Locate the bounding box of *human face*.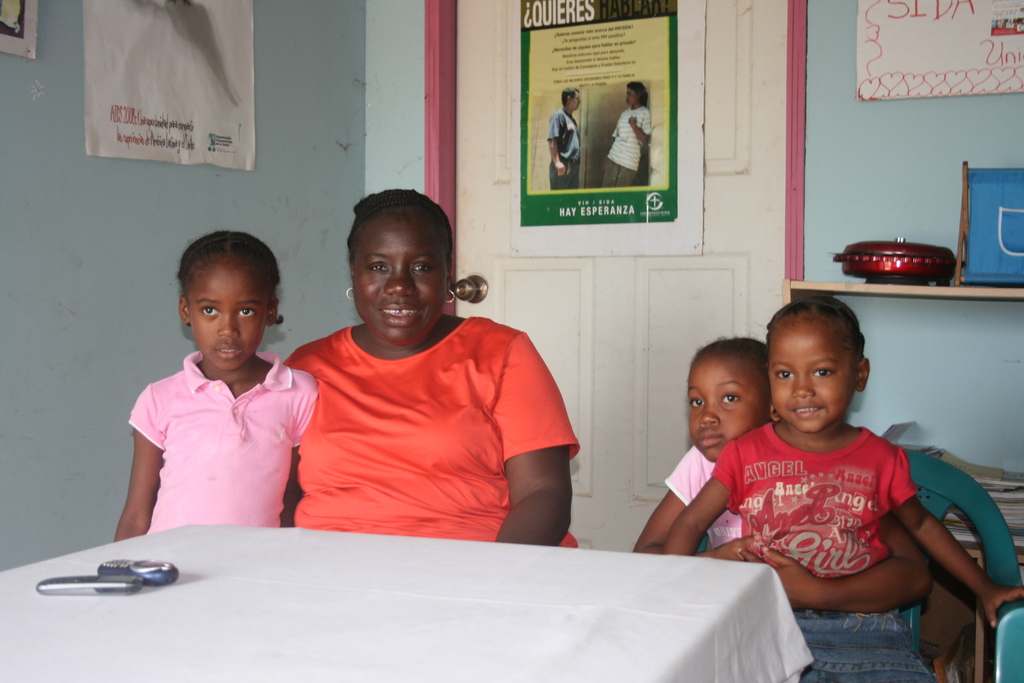
Bounding box: box=[755, 320, 865, 436].
